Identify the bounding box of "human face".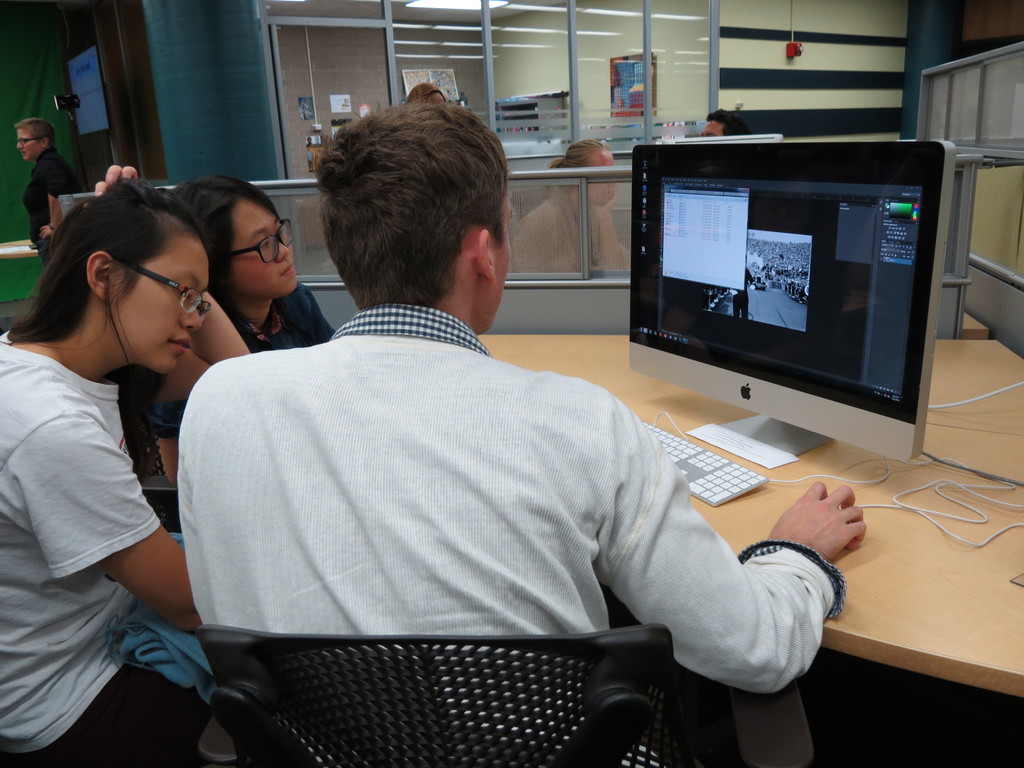
(left=120, top=233, right=216, bottom=380).
